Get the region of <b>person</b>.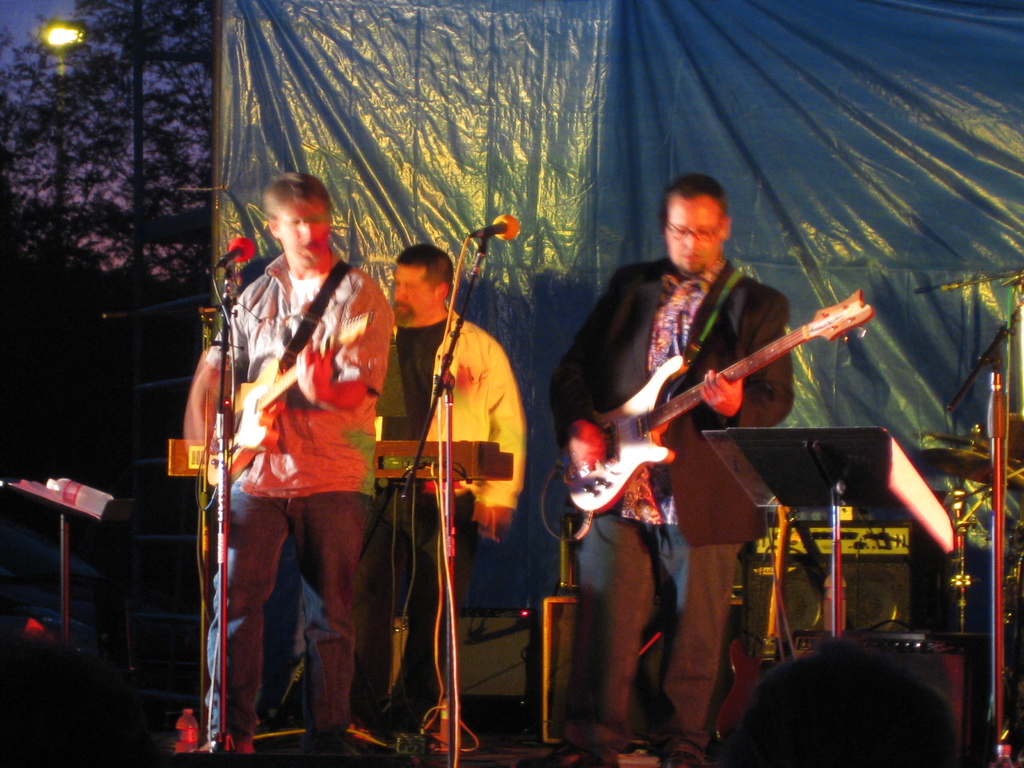
{"left": 552, "top": 175, "right": 794, "bottom": 767}.
